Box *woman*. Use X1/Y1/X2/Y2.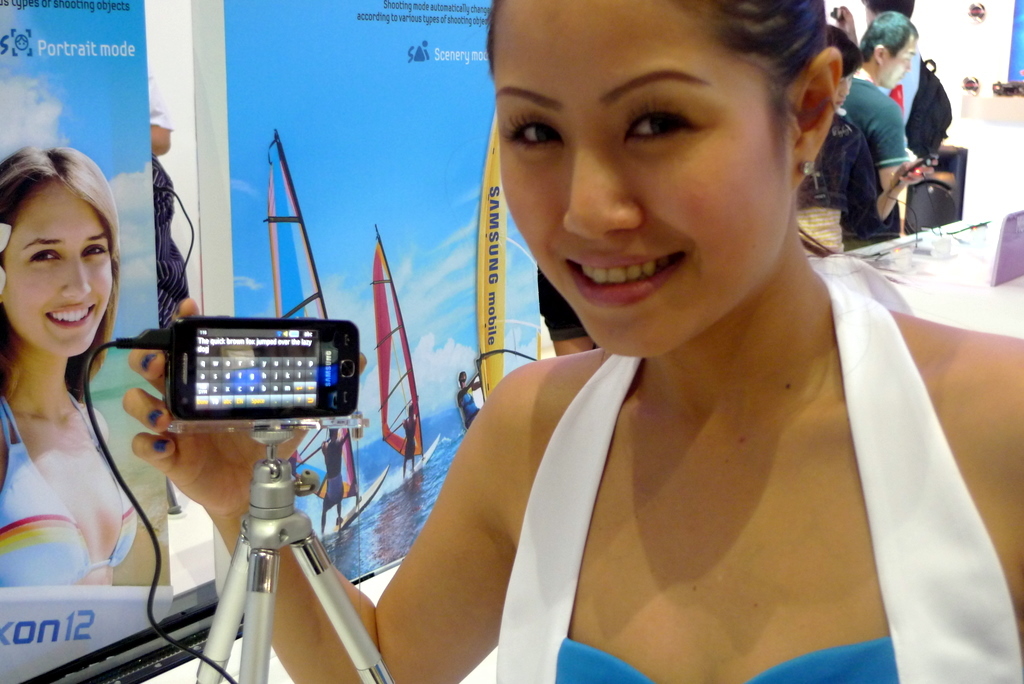
0/131/161/628.
